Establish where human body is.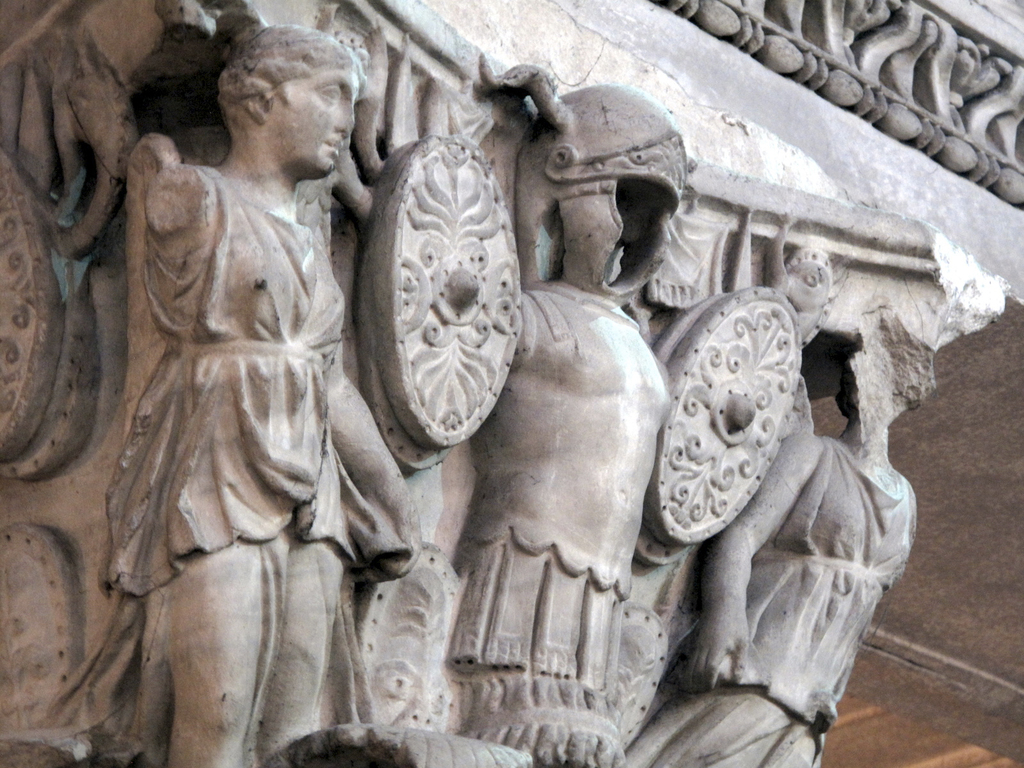
Established at 112:11:396:767.
